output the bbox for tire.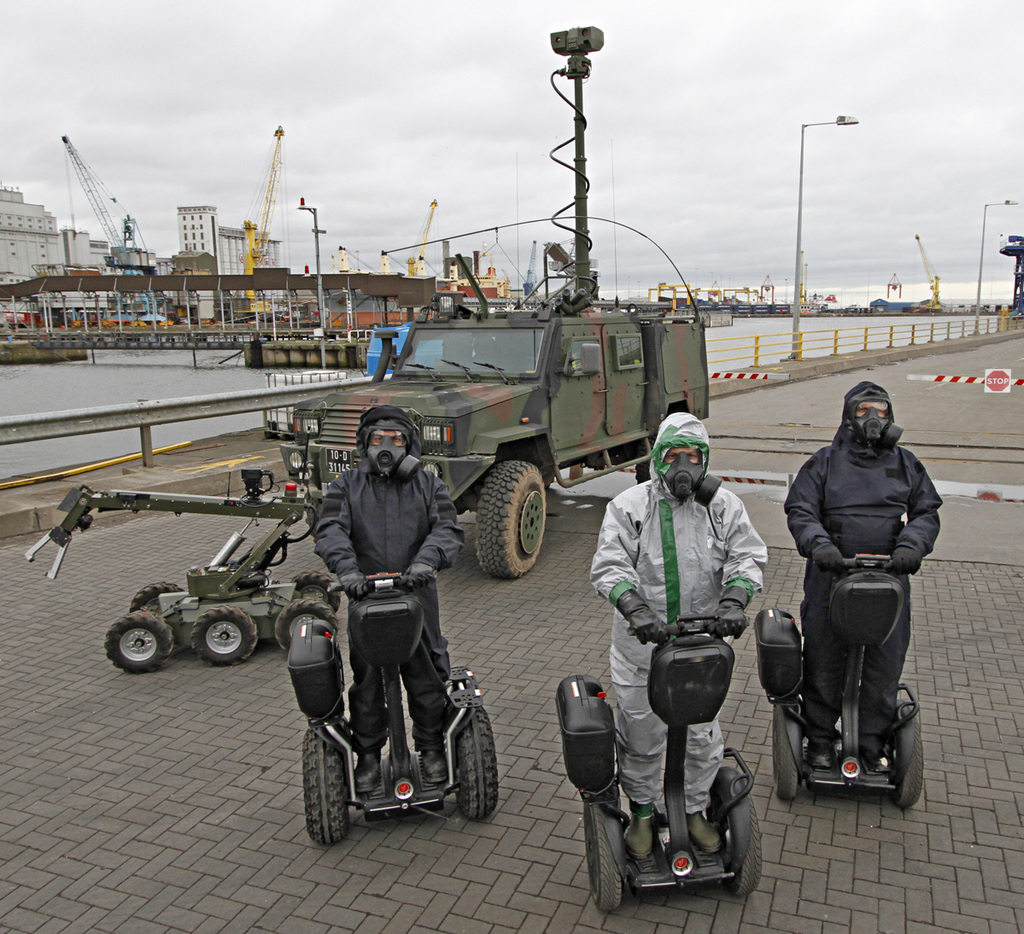
{"x1": 304, "y1": 727, "x2": 351, "y2": 844}.
